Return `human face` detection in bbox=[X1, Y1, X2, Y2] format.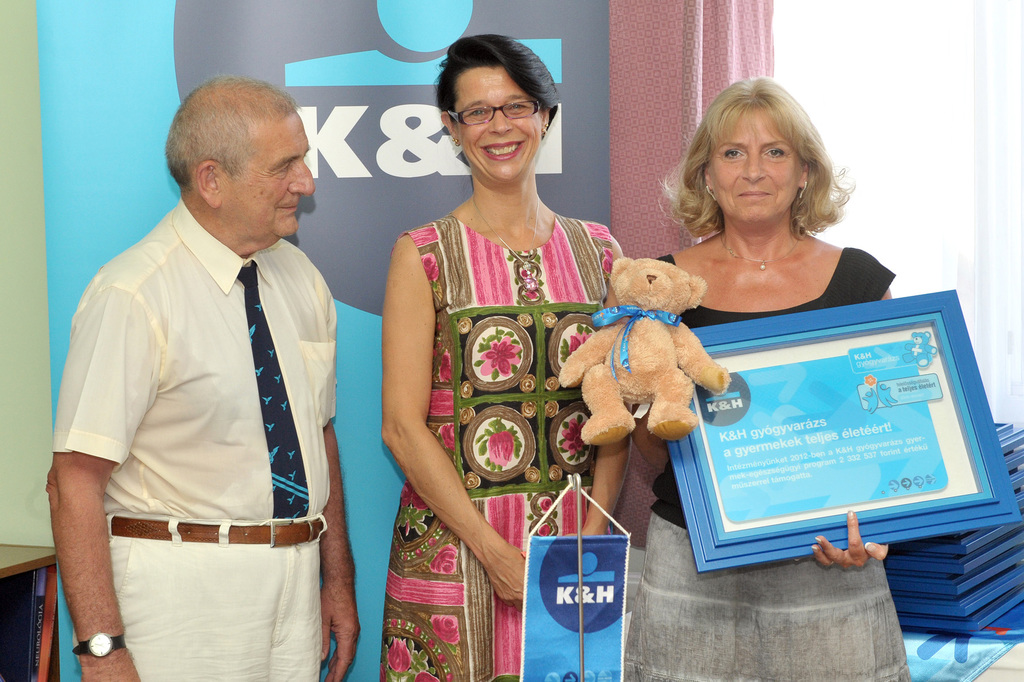
bbox=[222, 119, 314, 238].
